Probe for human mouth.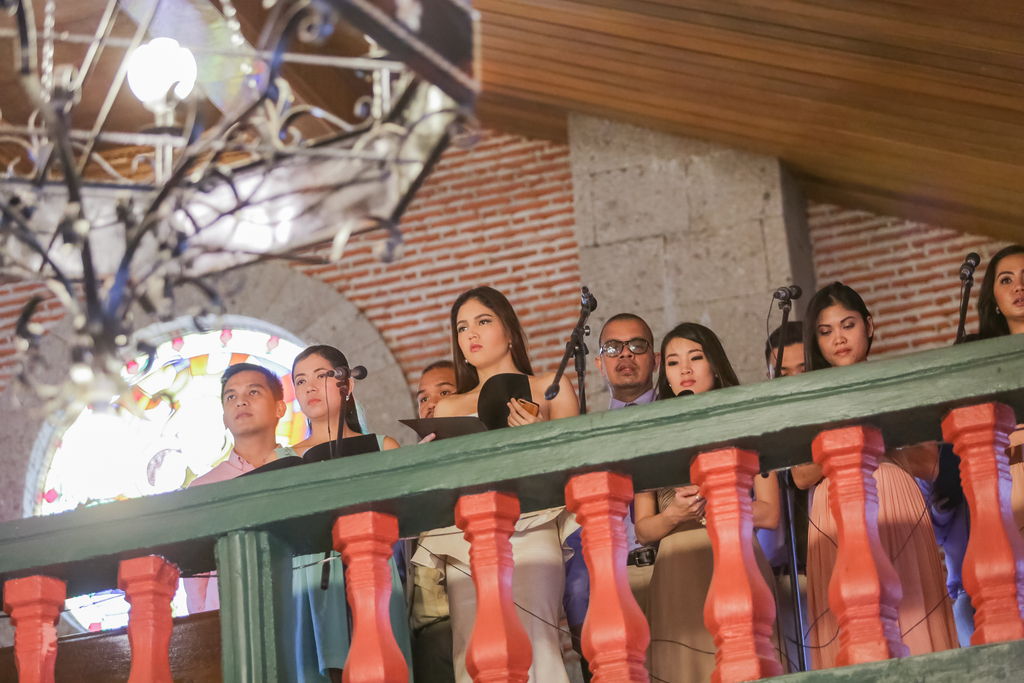
Probe result: select_region(838, 350, 849, 352).
